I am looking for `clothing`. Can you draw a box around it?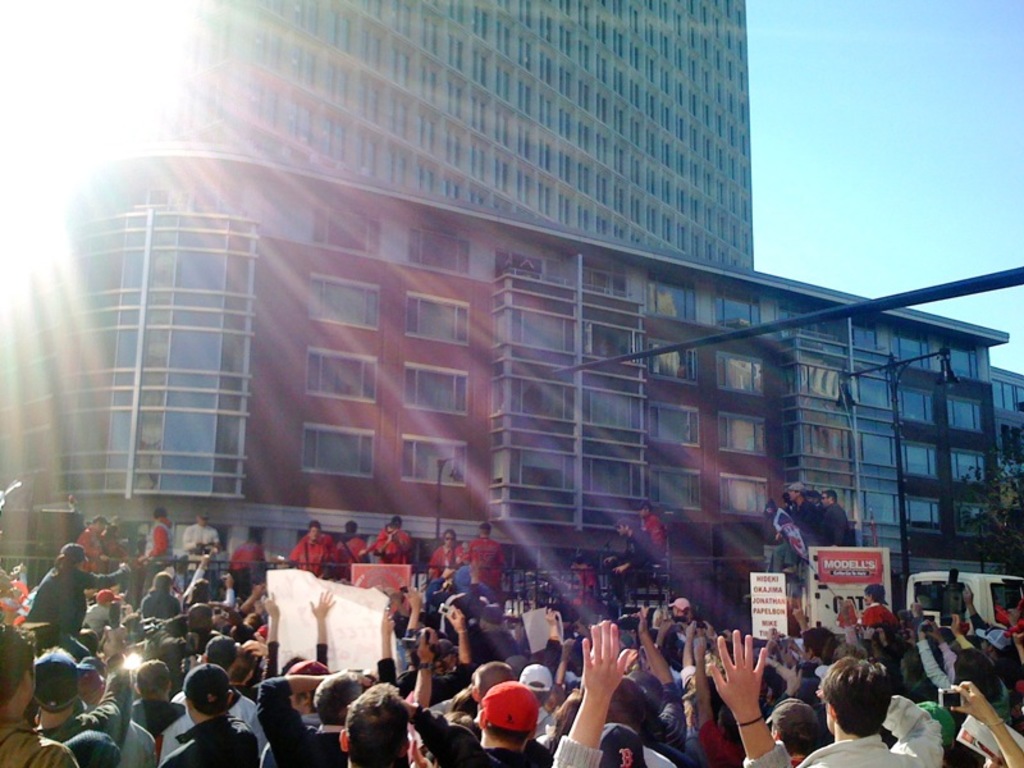
Sure, the bounding box is (left=655, top=681, right=689, bottom=748).
